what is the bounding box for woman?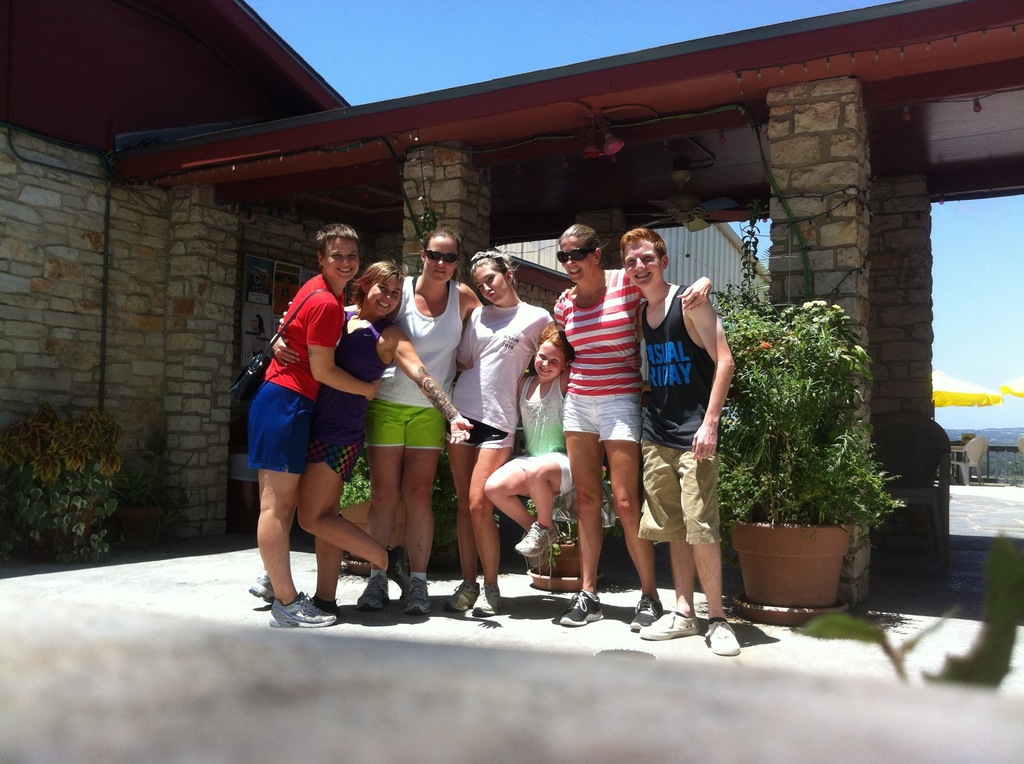
246 218 383 631.
